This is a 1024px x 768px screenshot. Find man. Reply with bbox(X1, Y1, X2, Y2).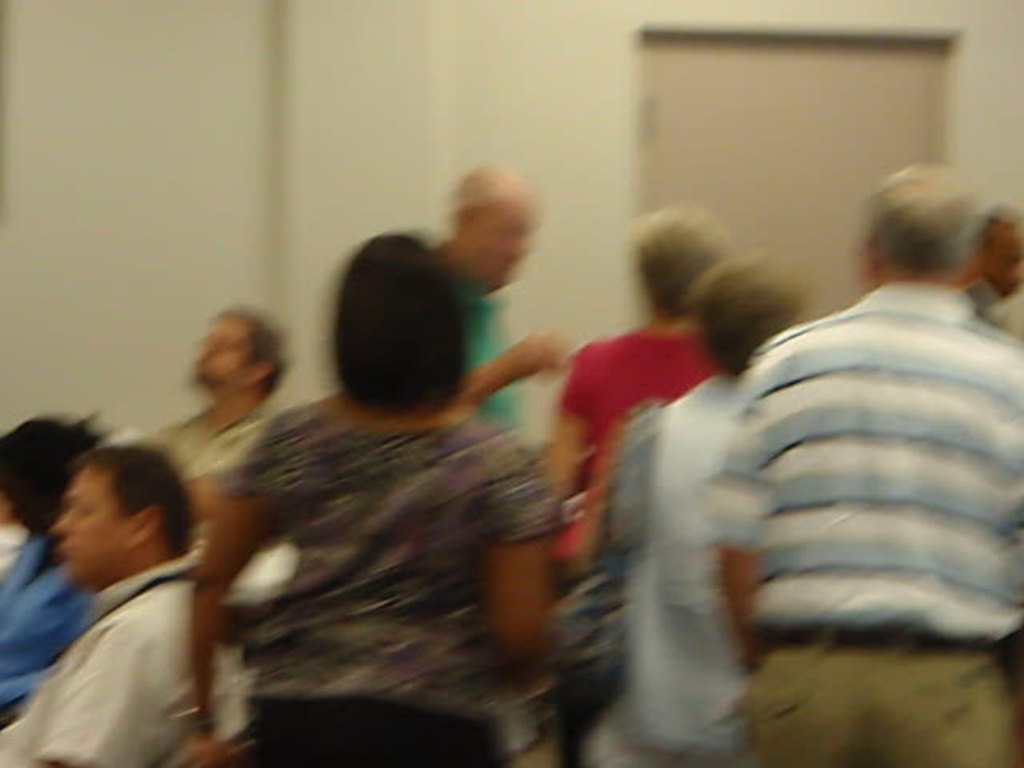
bbox(701, 163, 1022, 766).
